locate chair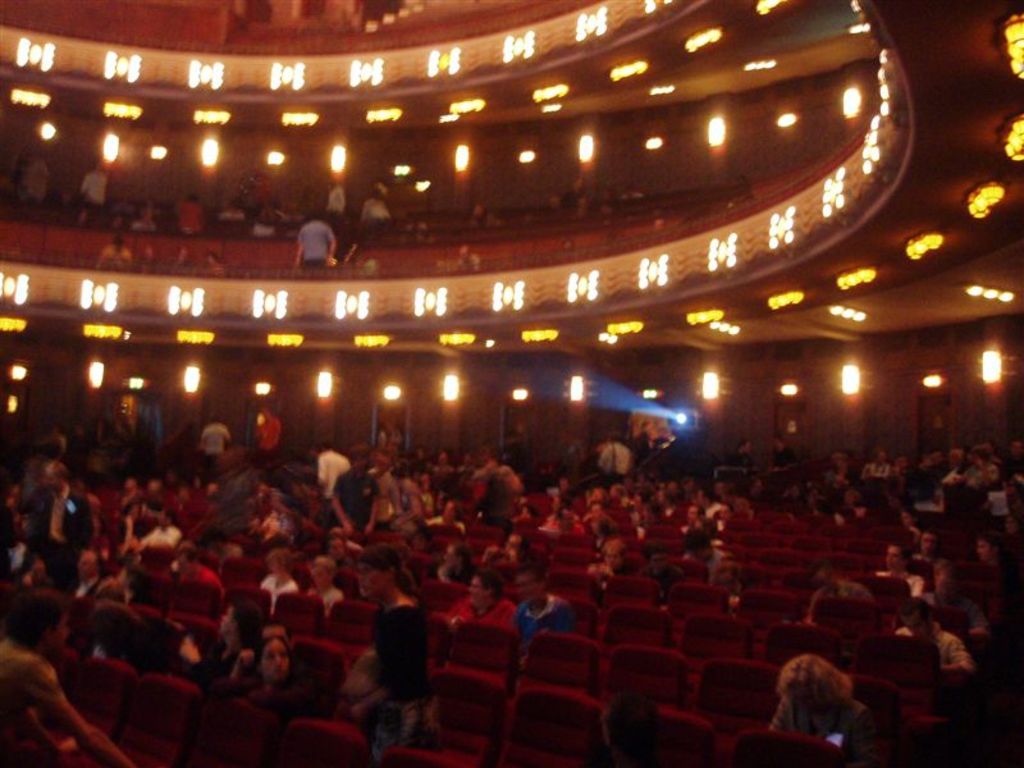
box=[285, 564, 314, 594]
